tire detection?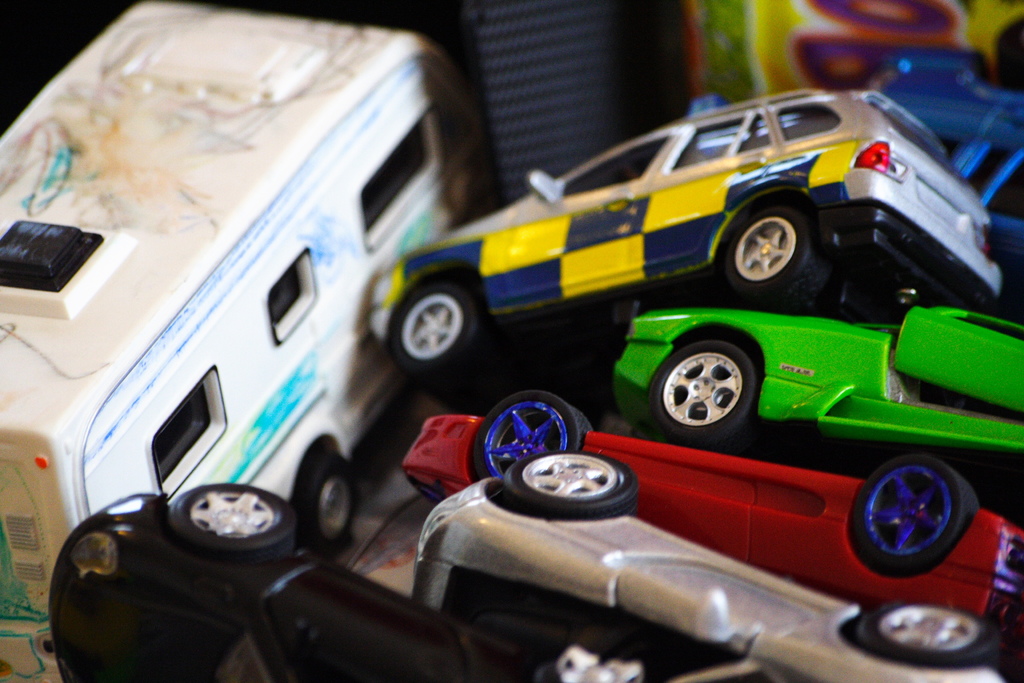
left=638, top=338, right=762, bottom=448
